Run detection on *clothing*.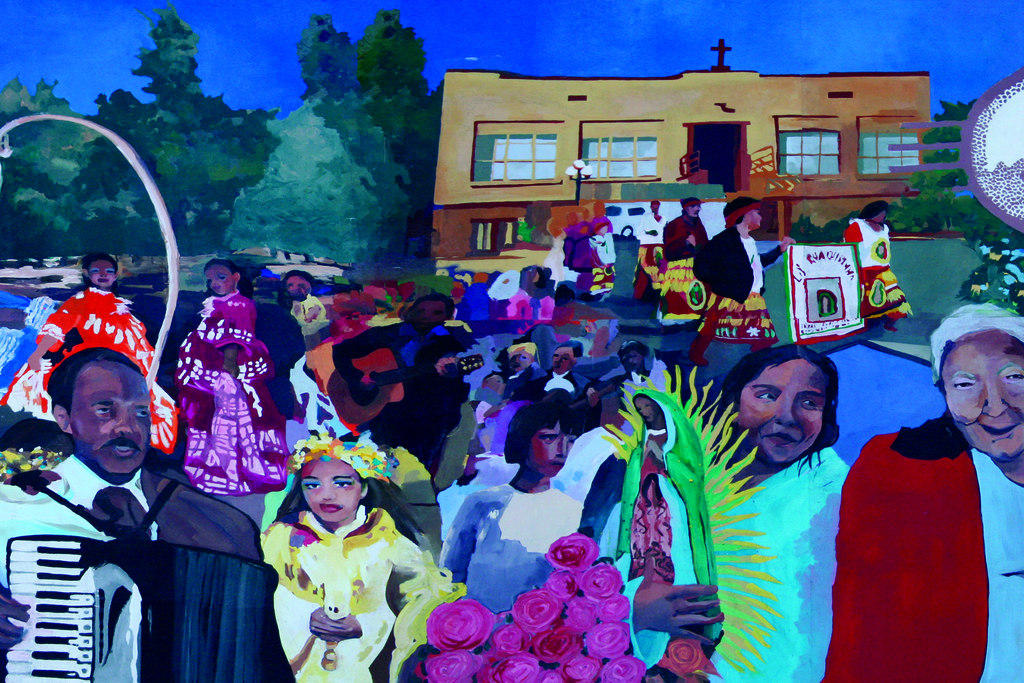
Result: 177,286,302,497.
